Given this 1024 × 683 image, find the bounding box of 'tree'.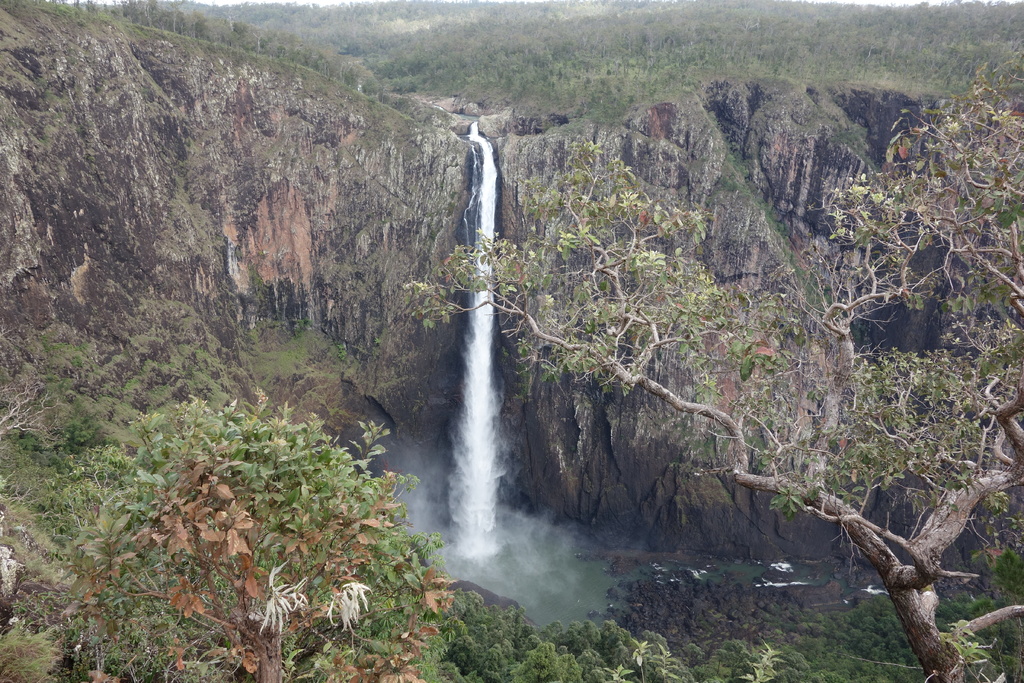
BBox(393, 59, 1023, 682).
